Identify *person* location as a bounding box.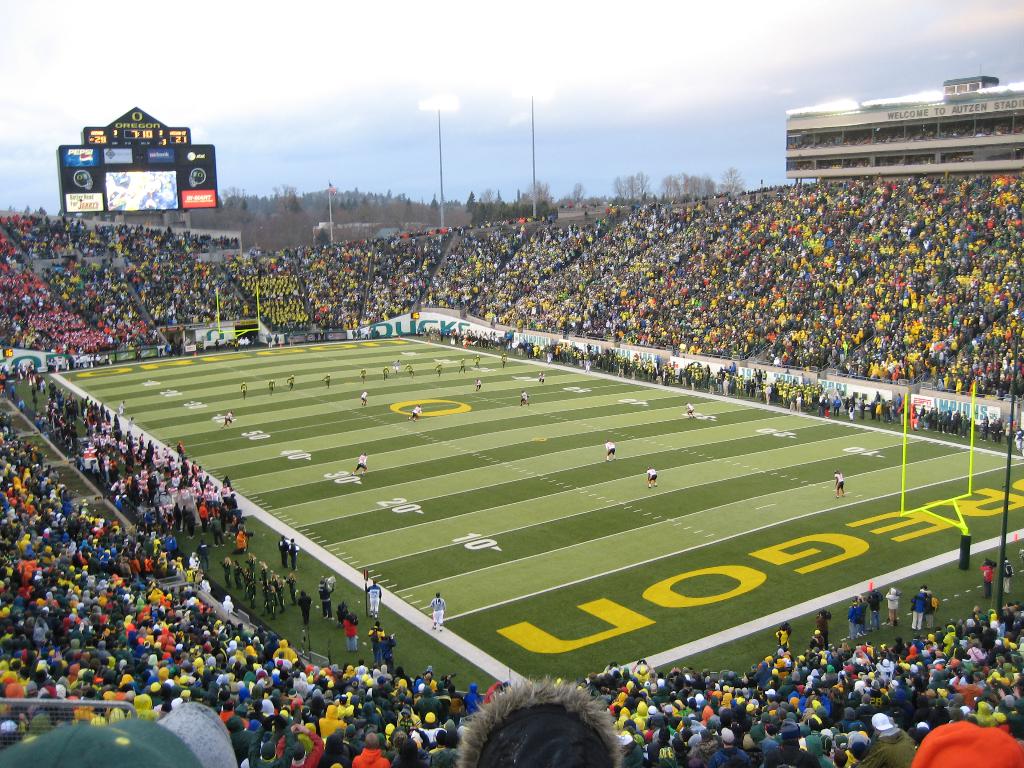
rect(456, 360, 467, 376).
